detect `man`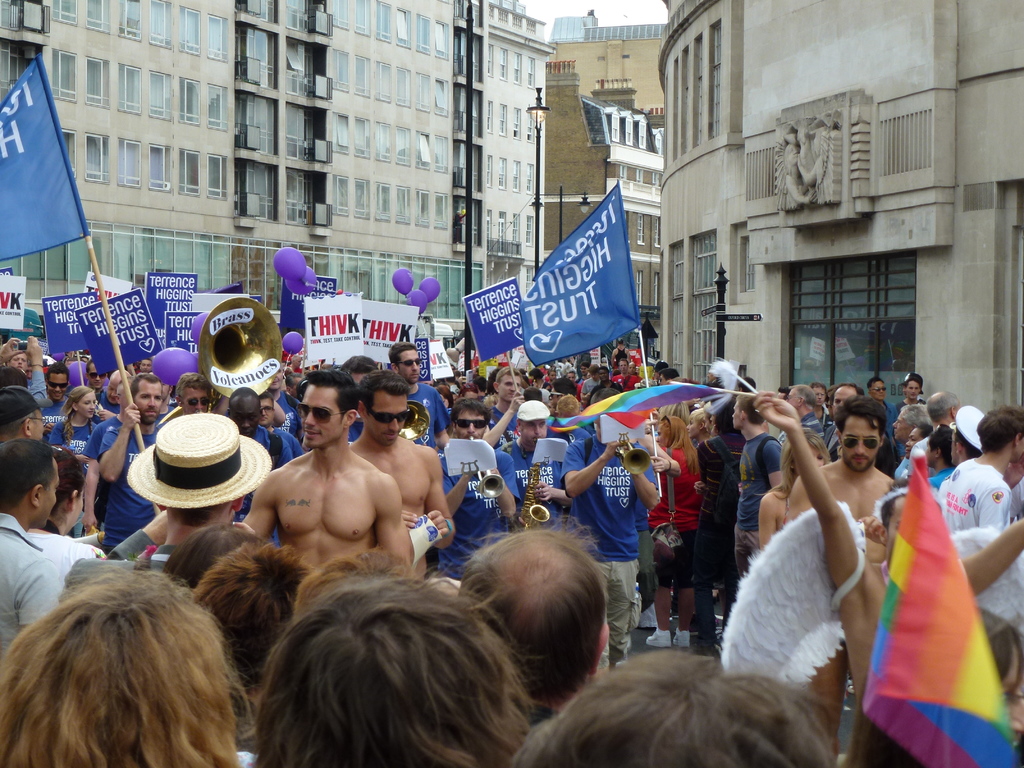
0/440/62/683
